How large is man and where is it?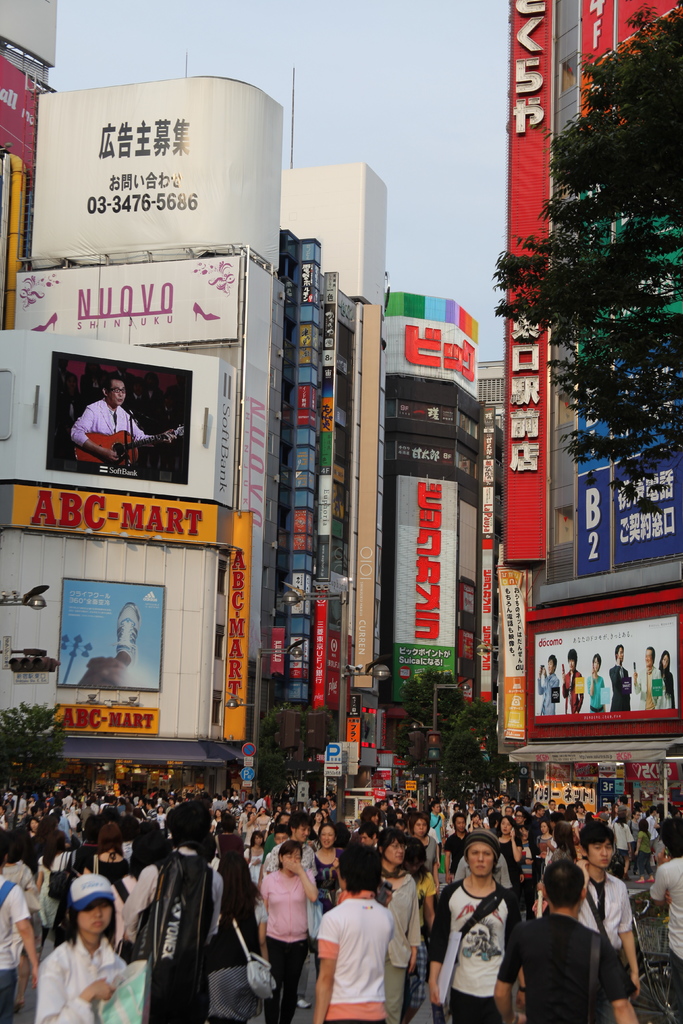
Bounding box: x1=425, y1=830, x2=521, y2=1023.
